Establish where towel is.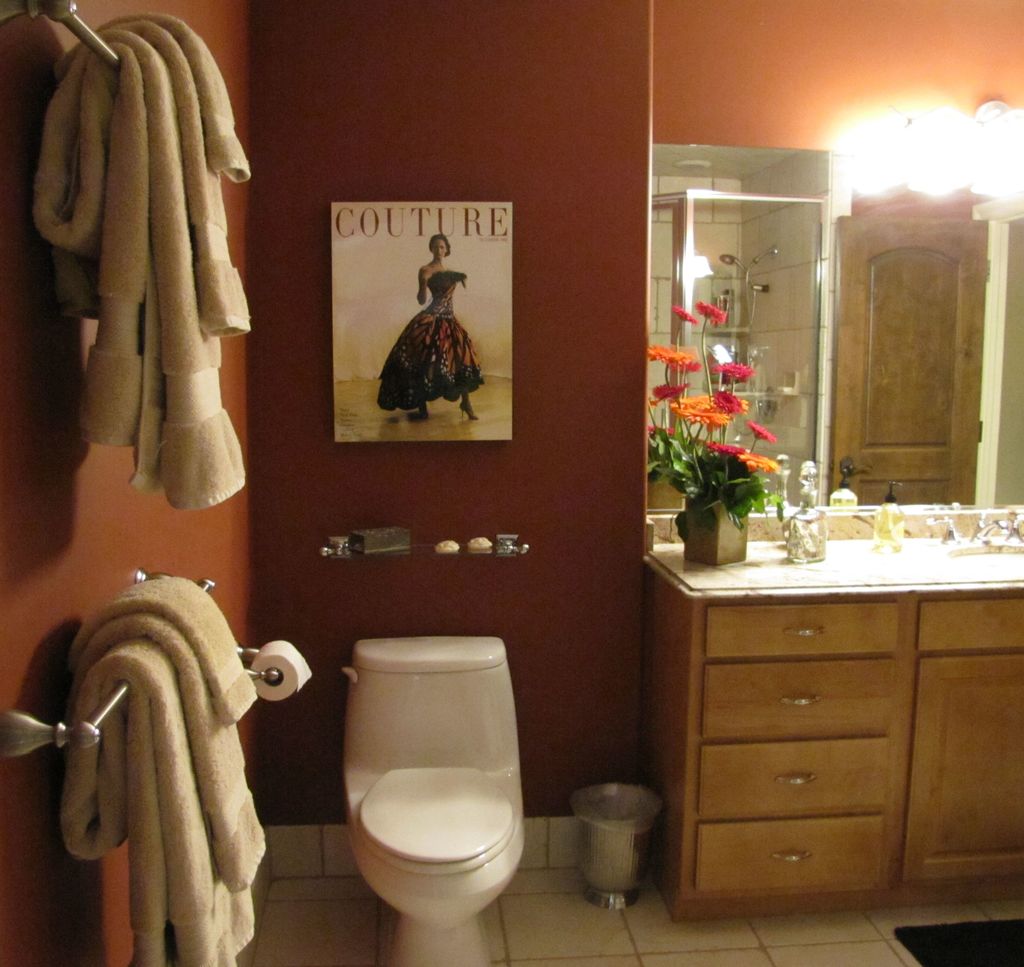
Established at l=29, t=12, r=252, b=511.
